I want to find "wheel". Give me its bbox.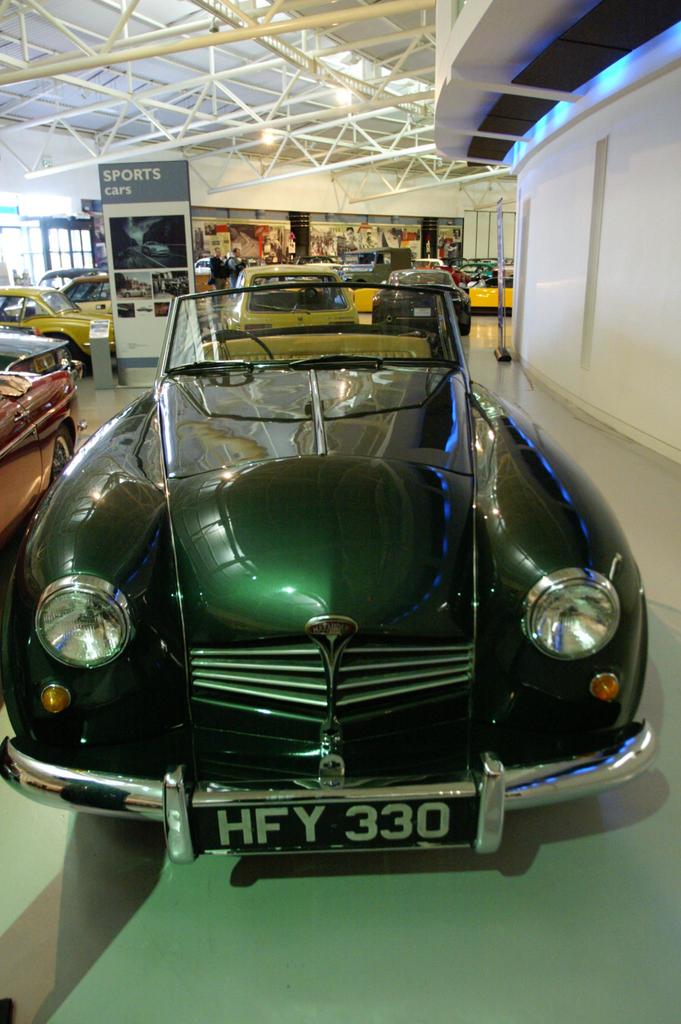
180/333/271/381.
